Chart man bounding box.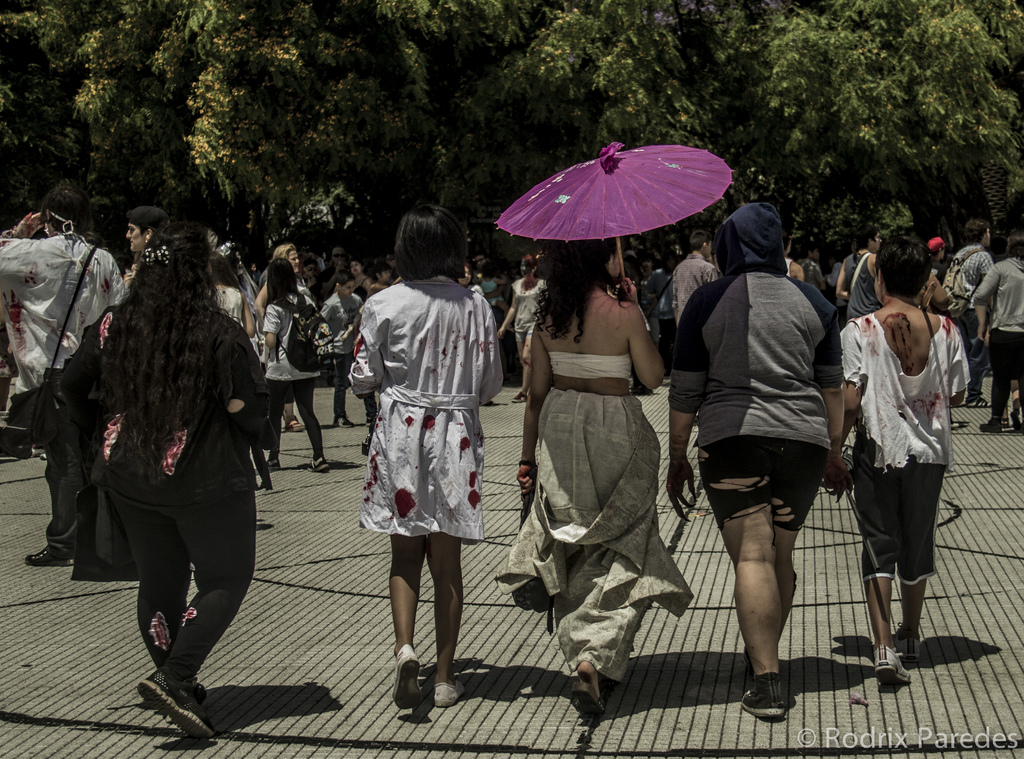
Charted: bbox=(973, 234, 1023, 440).
